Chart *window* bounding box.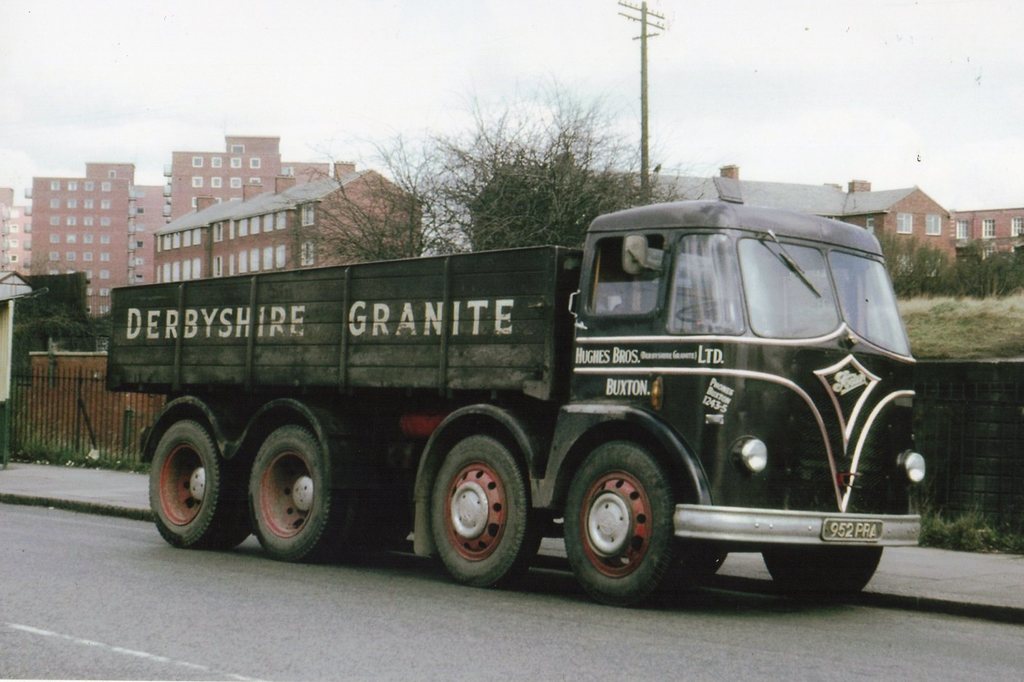
Charted: box=[47, 252, 60, 263].
